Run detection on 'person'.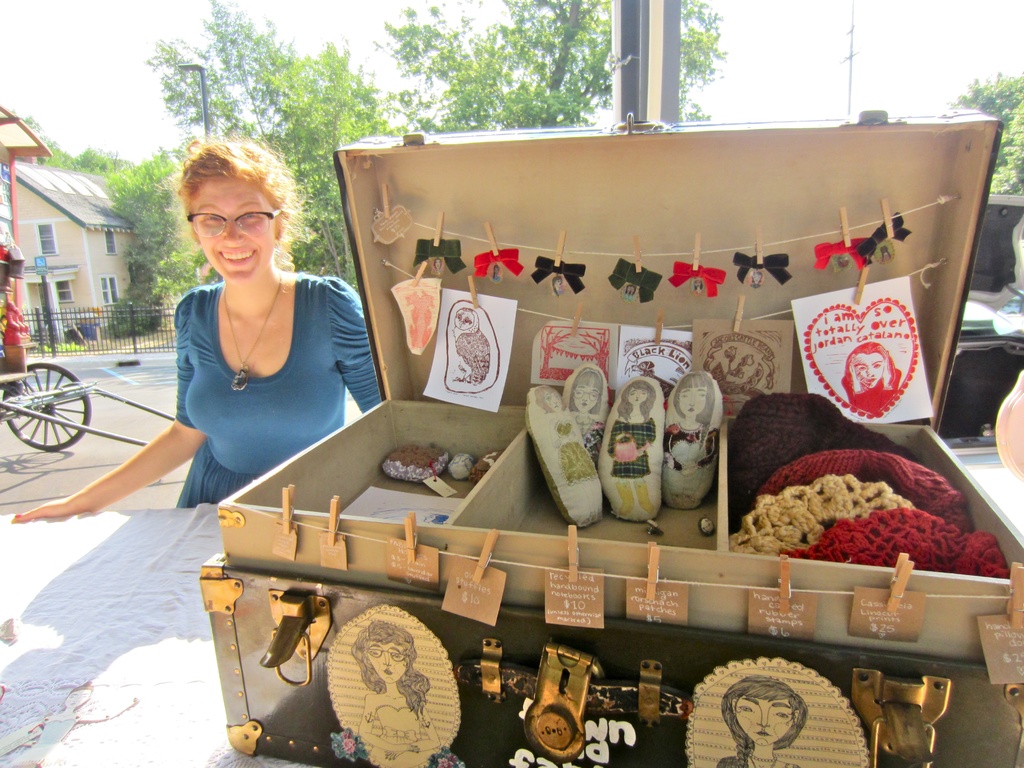
Result: (left=607, top=381, right=657, bottom=517).
